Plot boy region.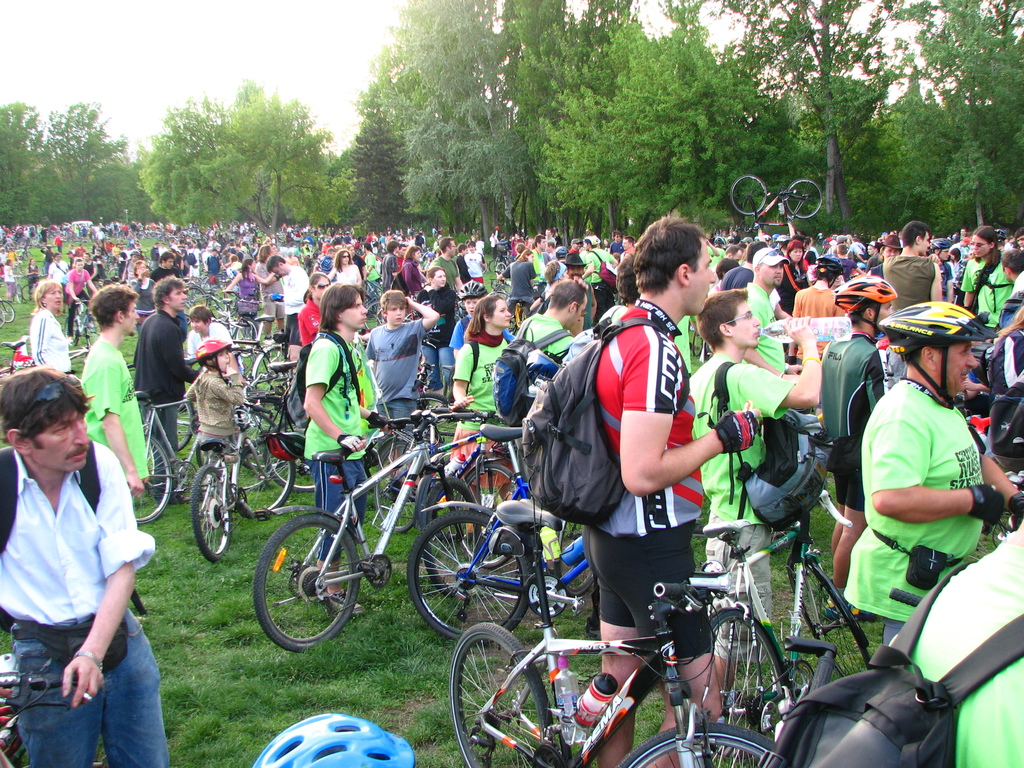
Plotted at 185:336:249:475.
